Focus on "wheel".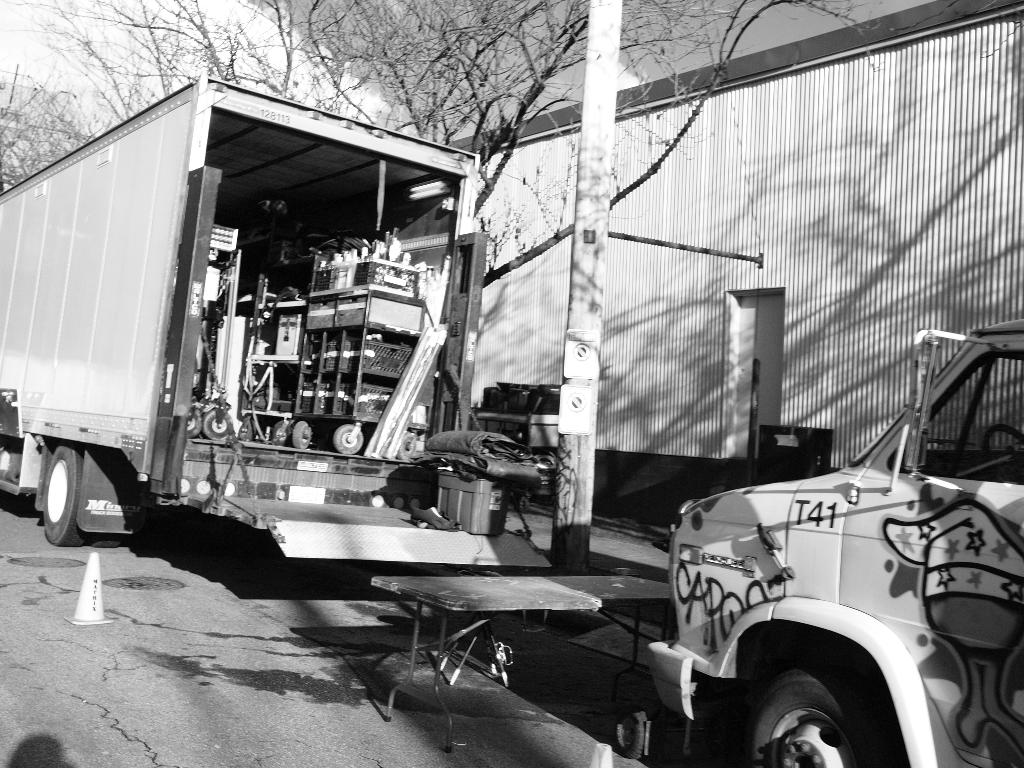
Focused at (732, 659, 904, 767).
